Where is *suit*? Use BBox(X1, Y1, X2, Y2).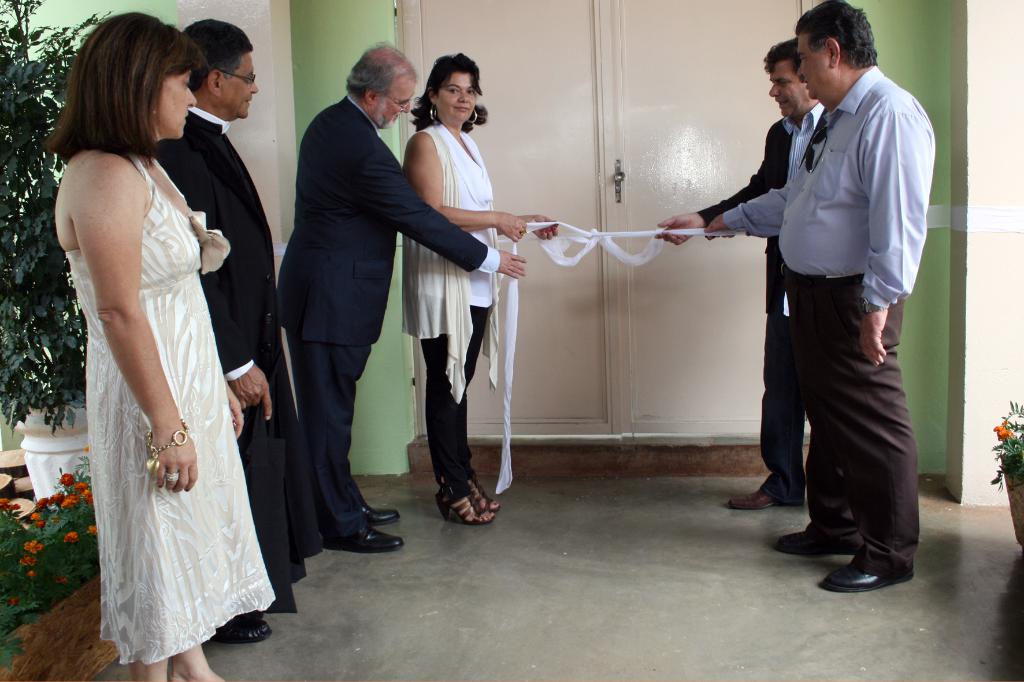
BBox(152, 106, 330, 614).
